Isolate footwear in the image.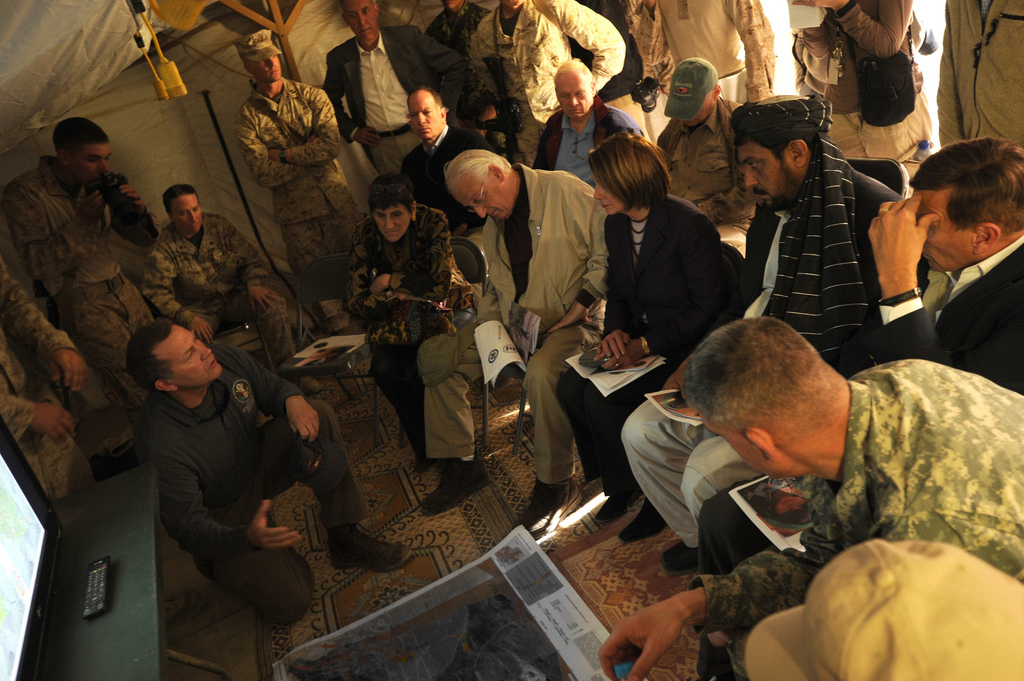
Isolated region: (left=616, top=501, right=666, bottom=537).
